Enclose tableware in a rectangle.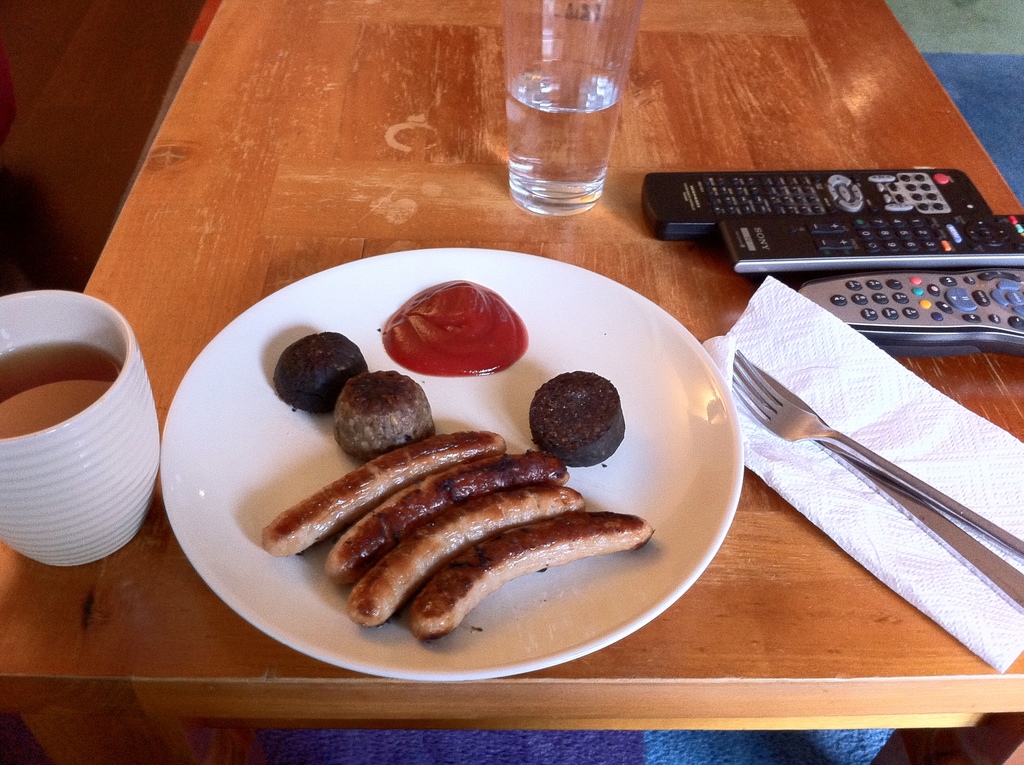
rect(135, 218, 803, 680).
